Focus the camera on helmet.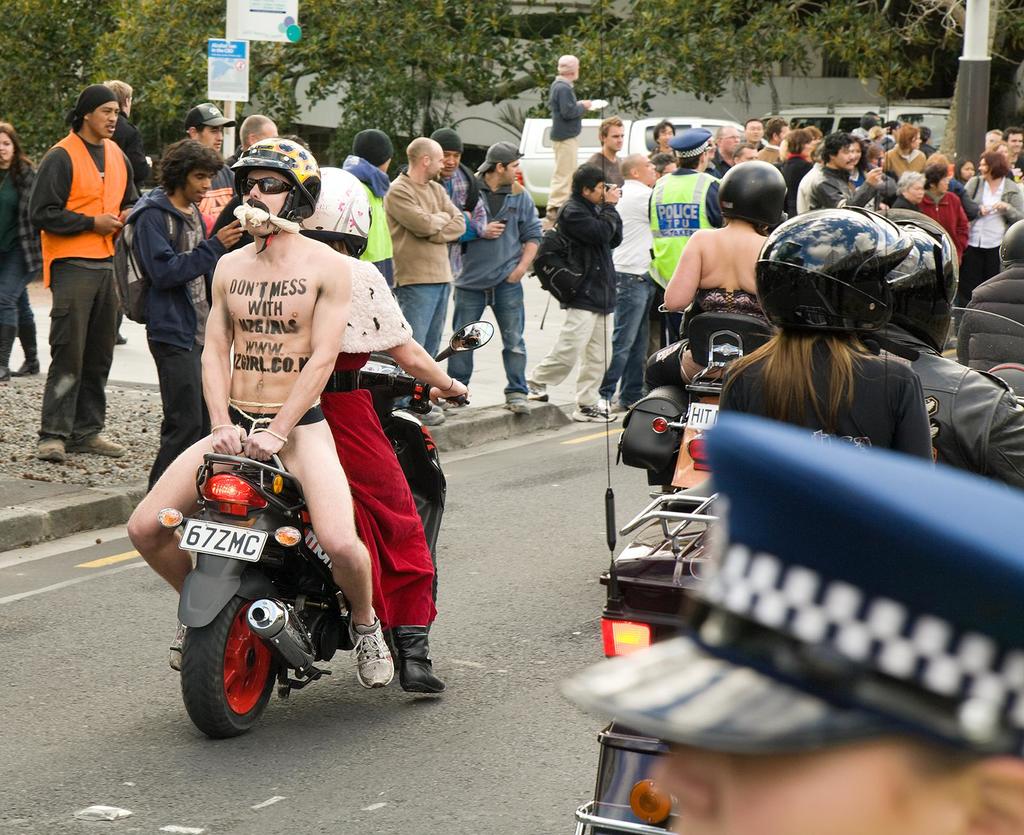
Focus region: 866 198 964 347.
